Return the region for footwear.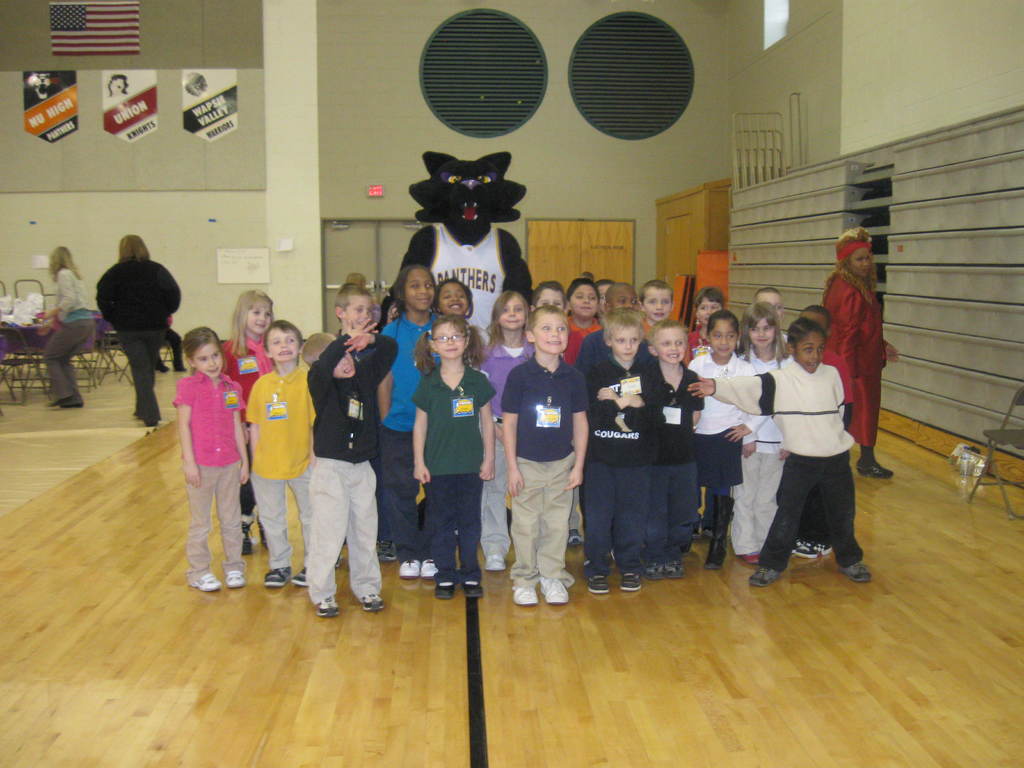
(397, 552, 419, 579).
